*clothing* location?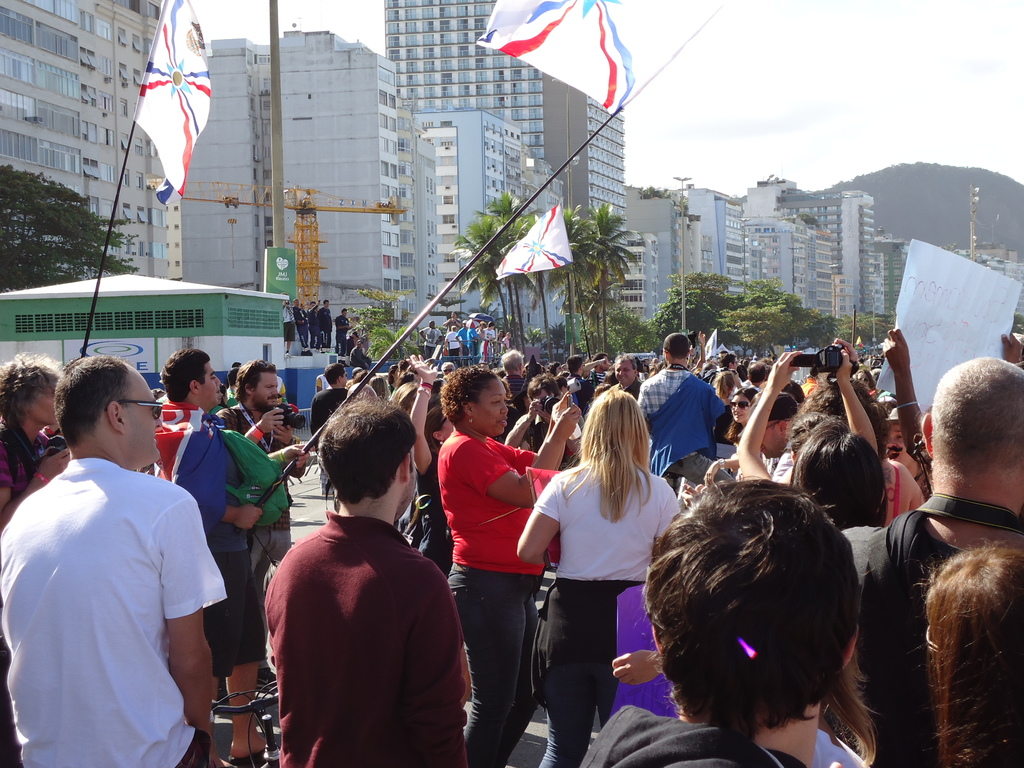
854/505/970/767
